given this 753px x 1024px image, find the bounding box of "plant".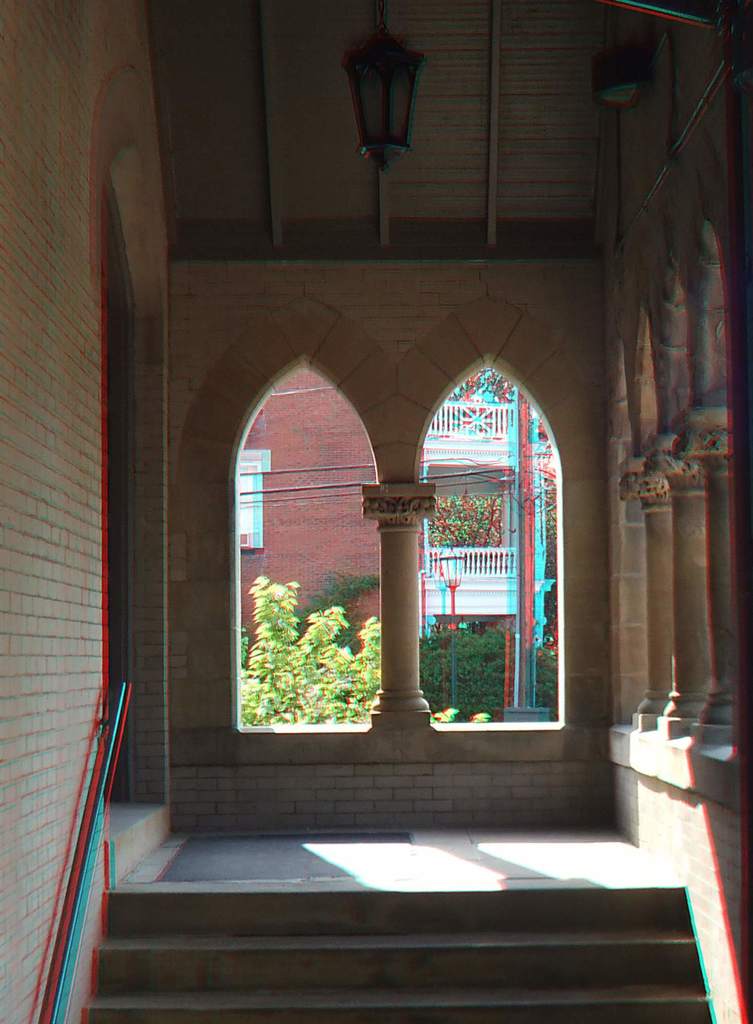
bbox=(410, 482, 514, 559).
